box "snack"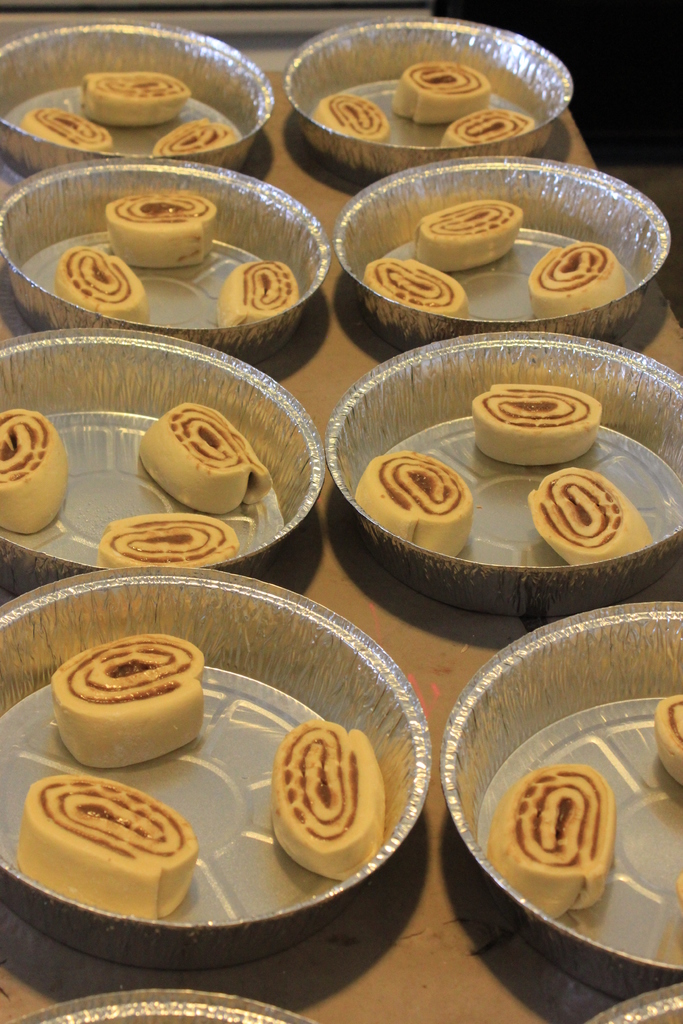
bbox(524, 470, 661, 557)
